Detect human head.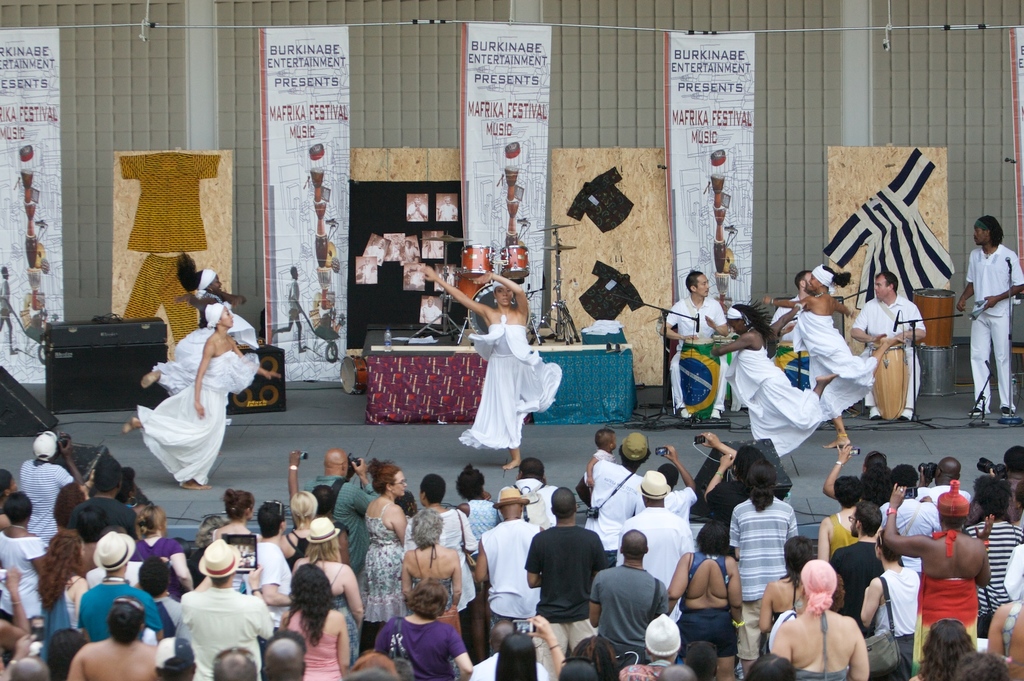
Detected at bbox(938, 490, 977, 530).
